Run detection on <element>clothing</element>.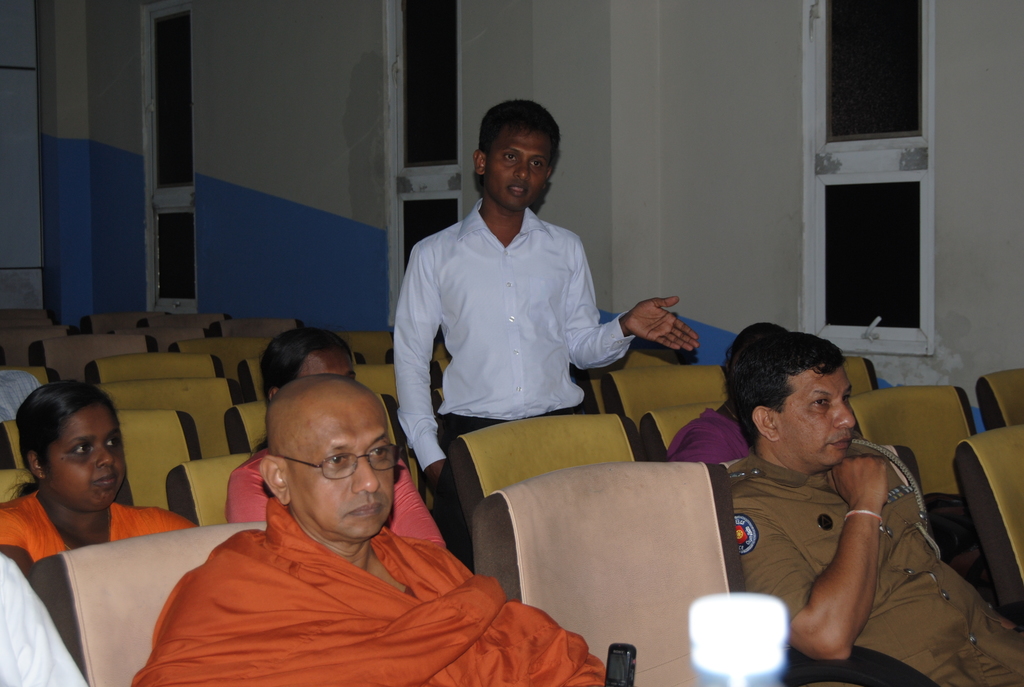
Result: <box>723,482,1023,686</box>.
